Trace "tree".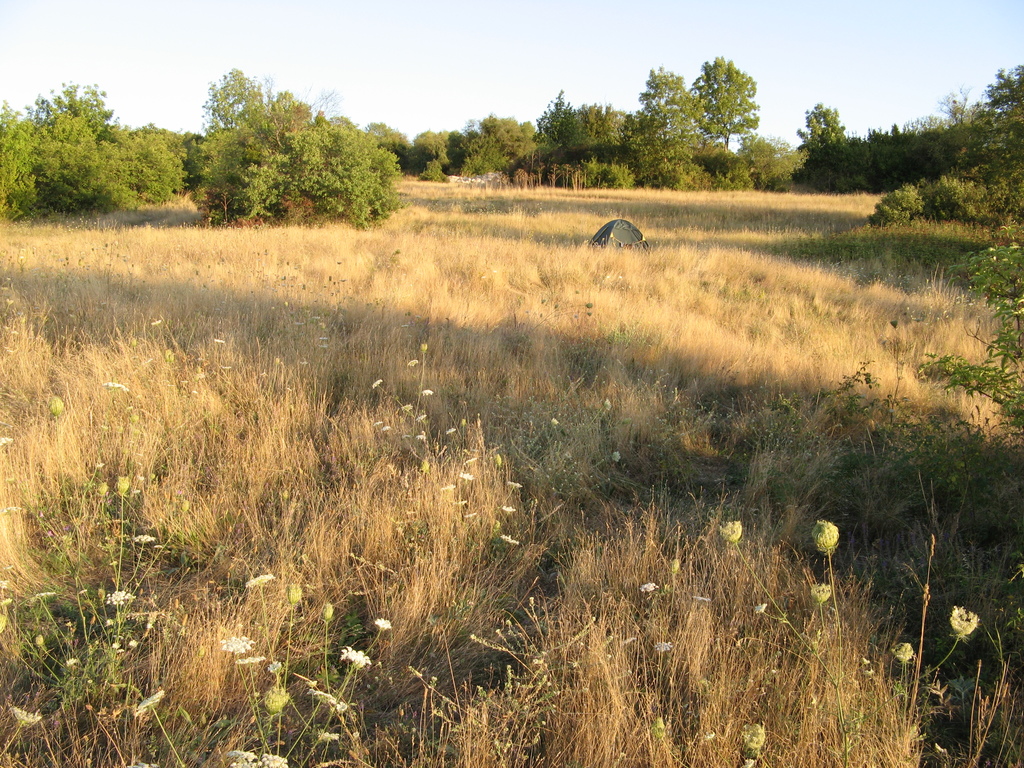
Traced to <region>527, 88, 631, 154</region>.
